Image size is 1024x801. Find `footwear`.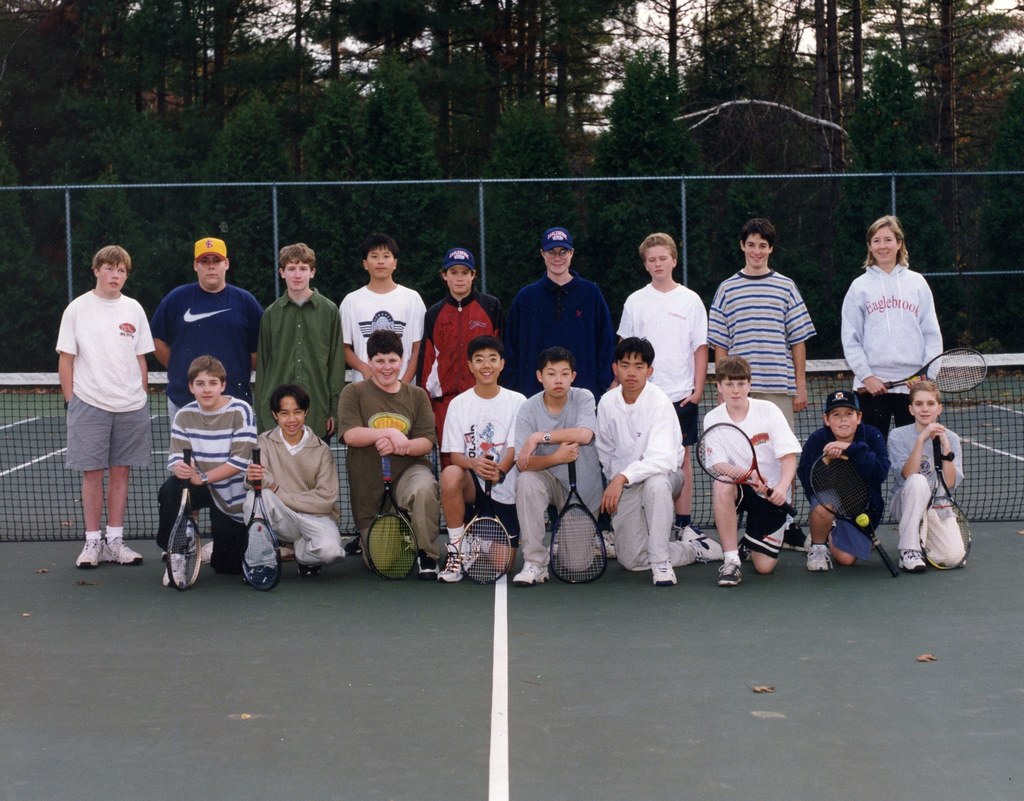
bbox=[75, 539, 101, 570].
